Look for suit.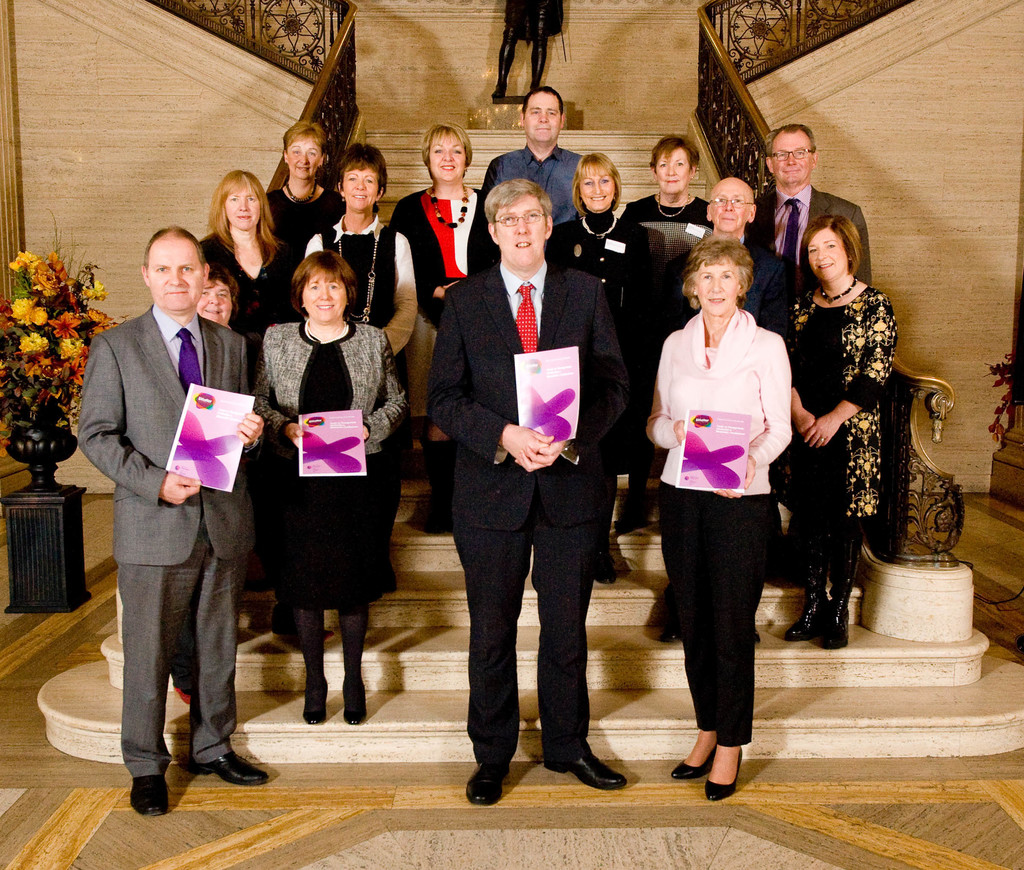
Found: [745,188,869,327].
